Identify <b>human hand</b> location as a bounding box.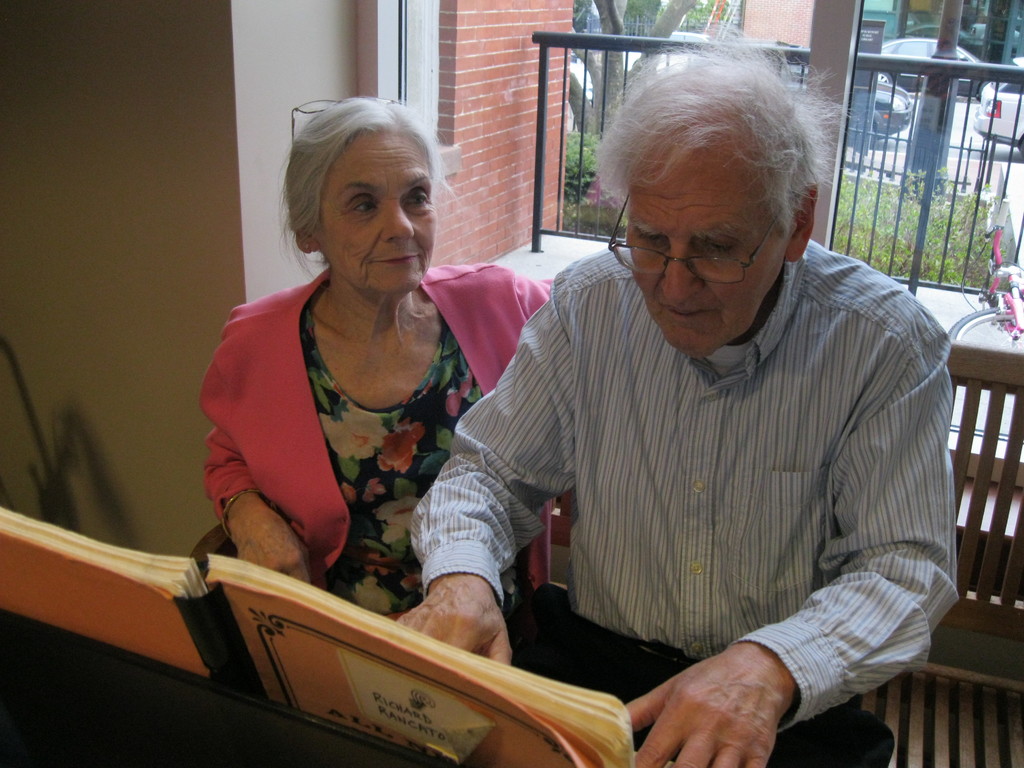
l=396, t=577, r=512, b=664.
